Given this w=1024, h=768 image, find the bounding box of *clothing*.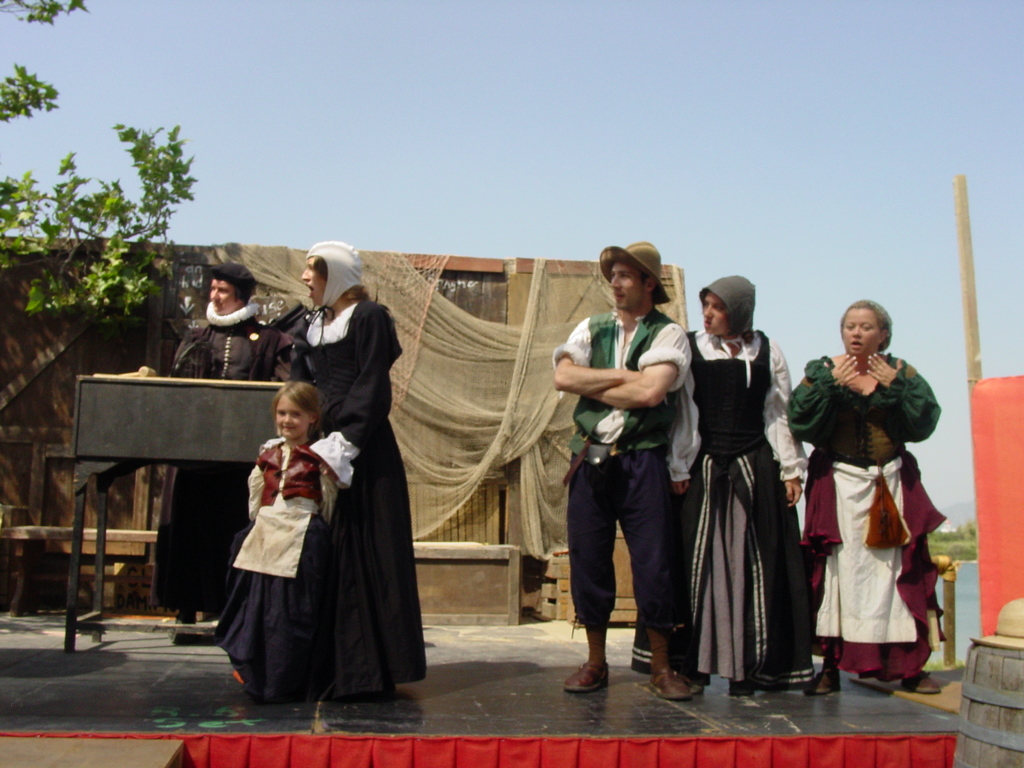
161, 292, 273, 611.
